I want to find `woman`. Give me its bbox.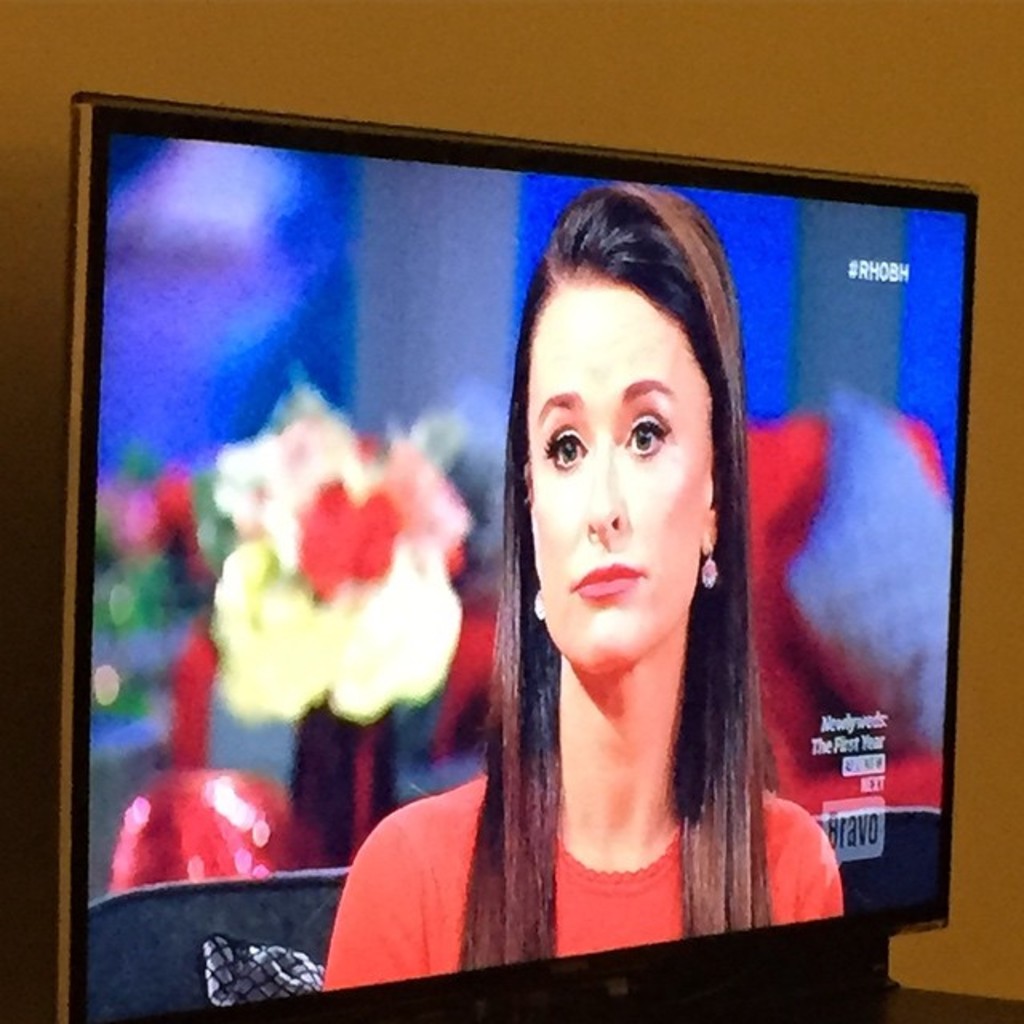
bbox=(387, 197, 848, 973).
